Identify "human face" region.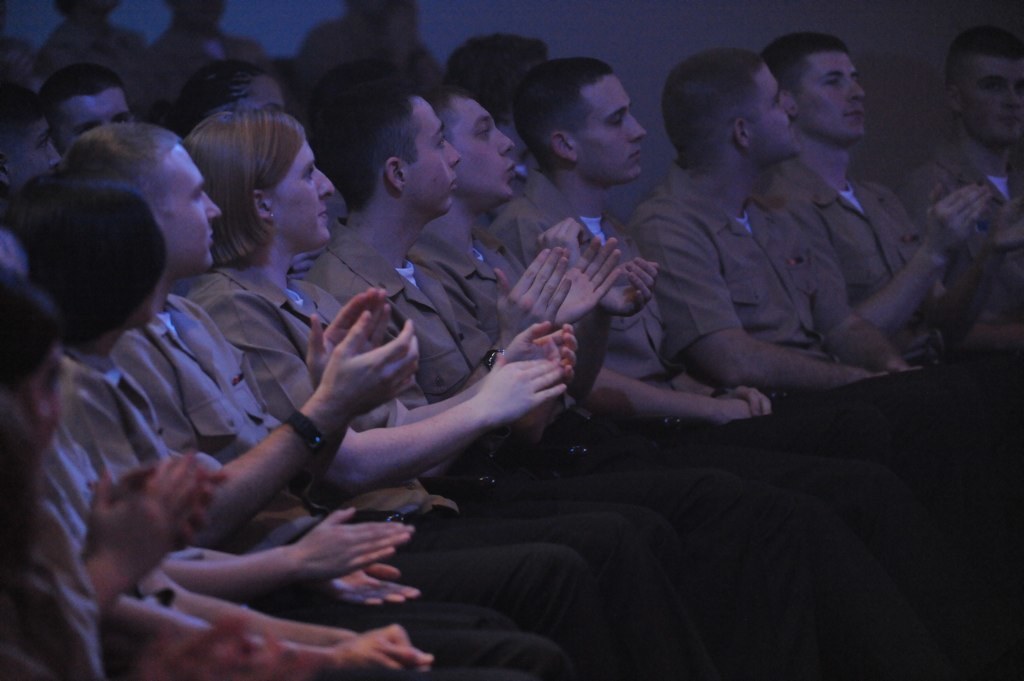
Region: {"x1": 754, "y1": 66, "x2": 797, "y2": 159}.
